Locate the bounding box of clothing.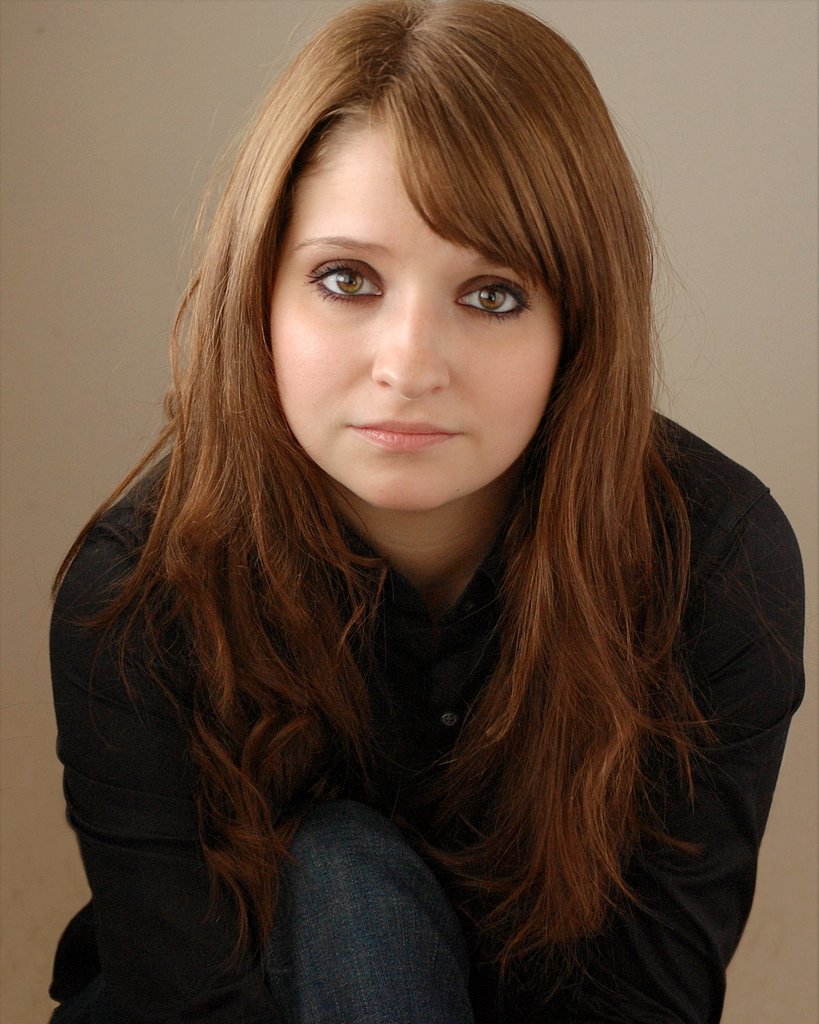
Bounding box: <region>45, 415, 808, 1023</region>.
